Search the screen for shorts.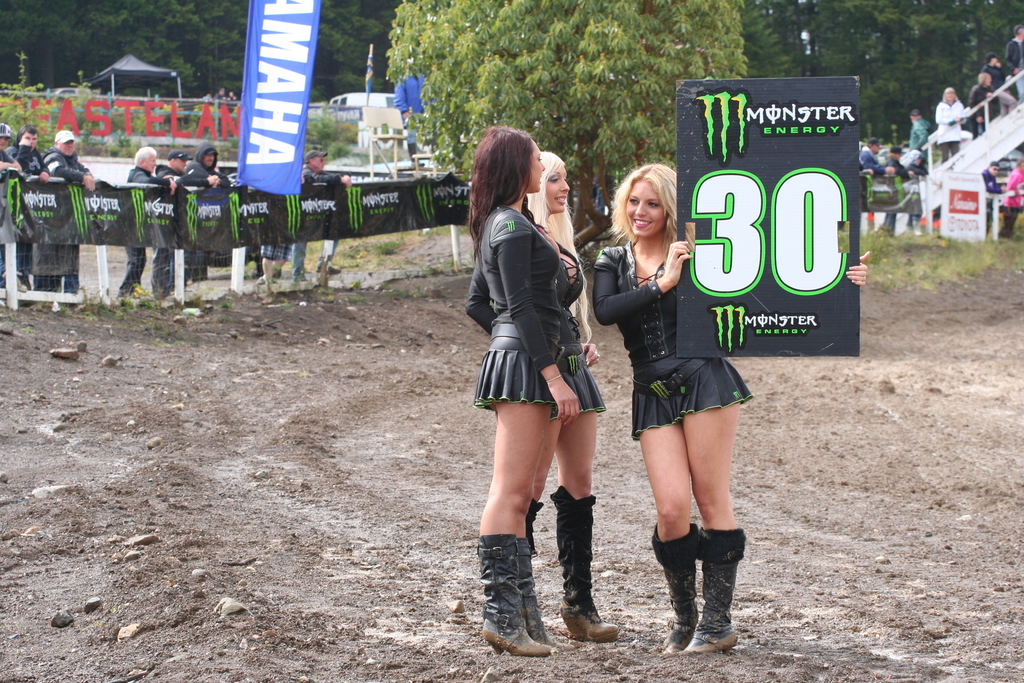
Found at <bbox>573, 361, 606, 408</bbox>.
